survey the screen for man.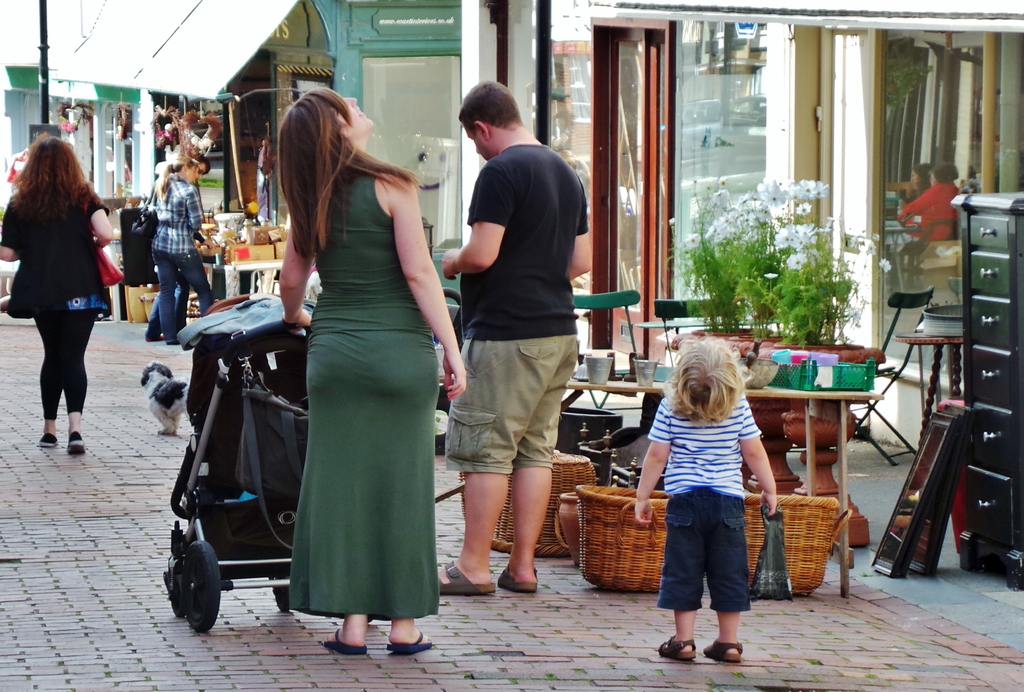
Survey found: bbox=(140, 156, 219, 341).
